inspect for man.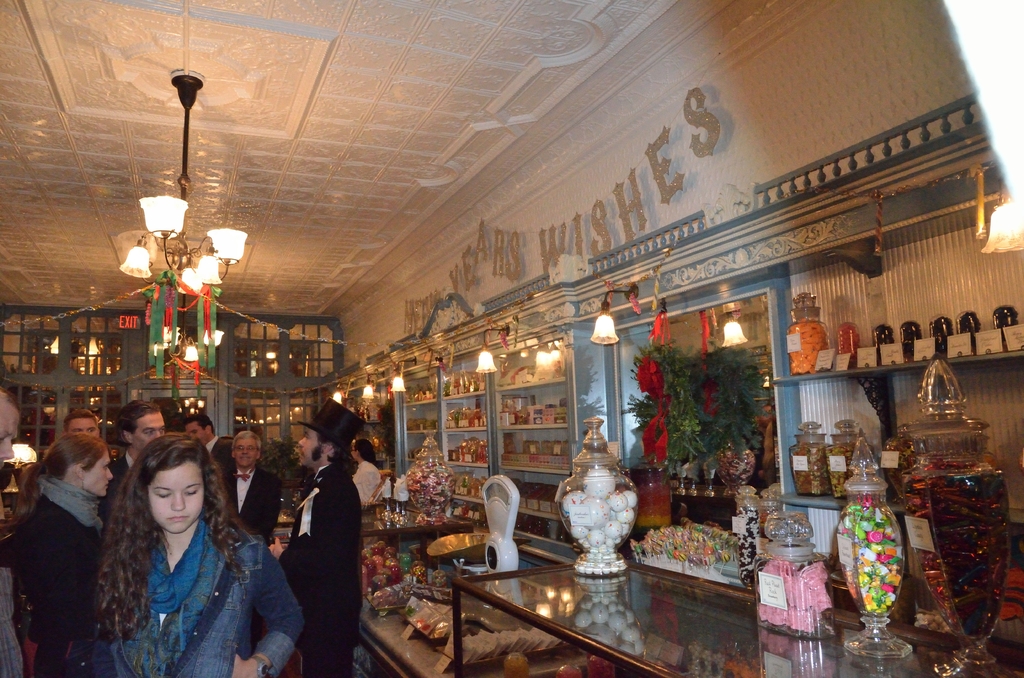
Inspection: box(97, 396, 173, 528).
